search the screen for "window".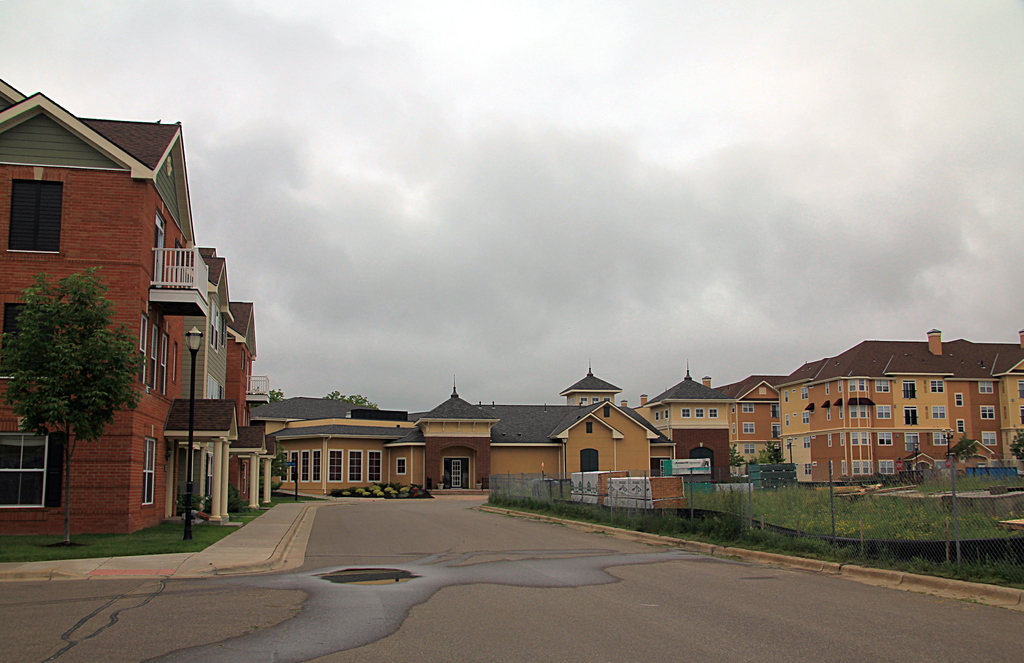
Found at box=[692, 410, 703, 417].
